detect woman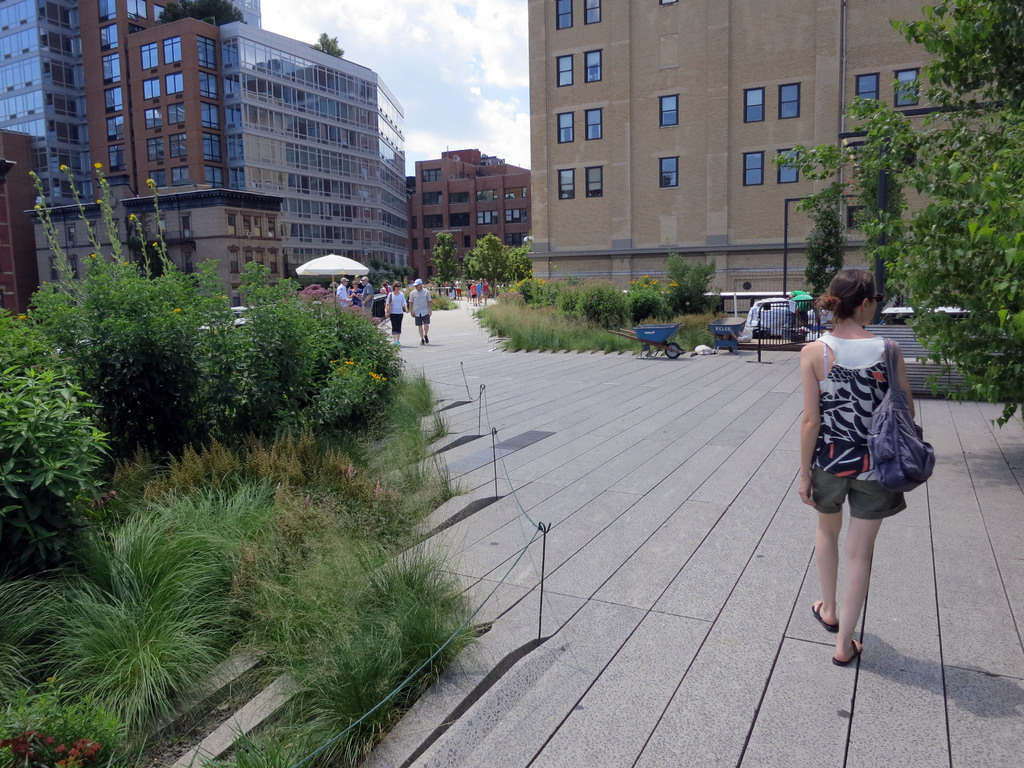
region(792, 246, 936, 658)
